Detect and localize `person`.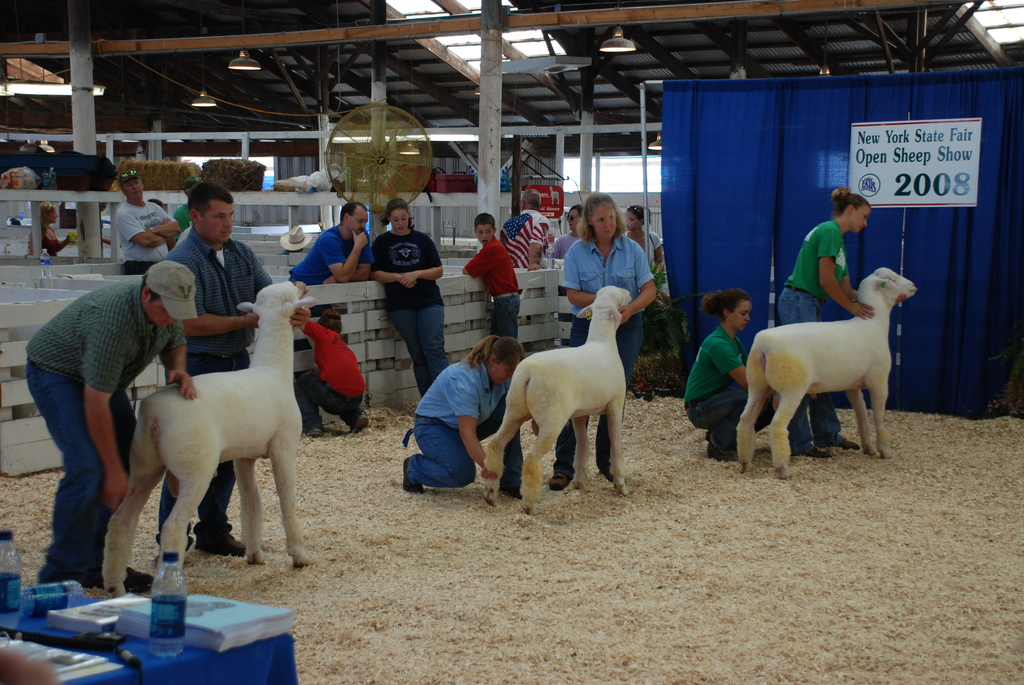
Localized at {"x1": 680, "y1": 290, "x2": 778, "y2": 465}.
